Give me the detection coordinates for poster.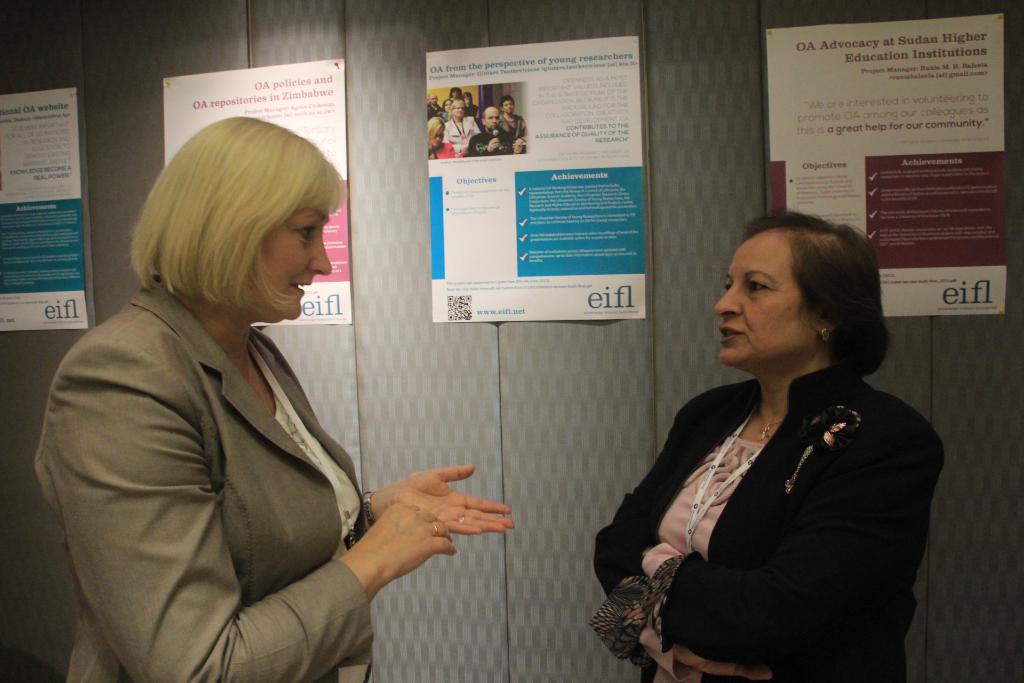
left=428, top=34, right=648, bottom=323.
